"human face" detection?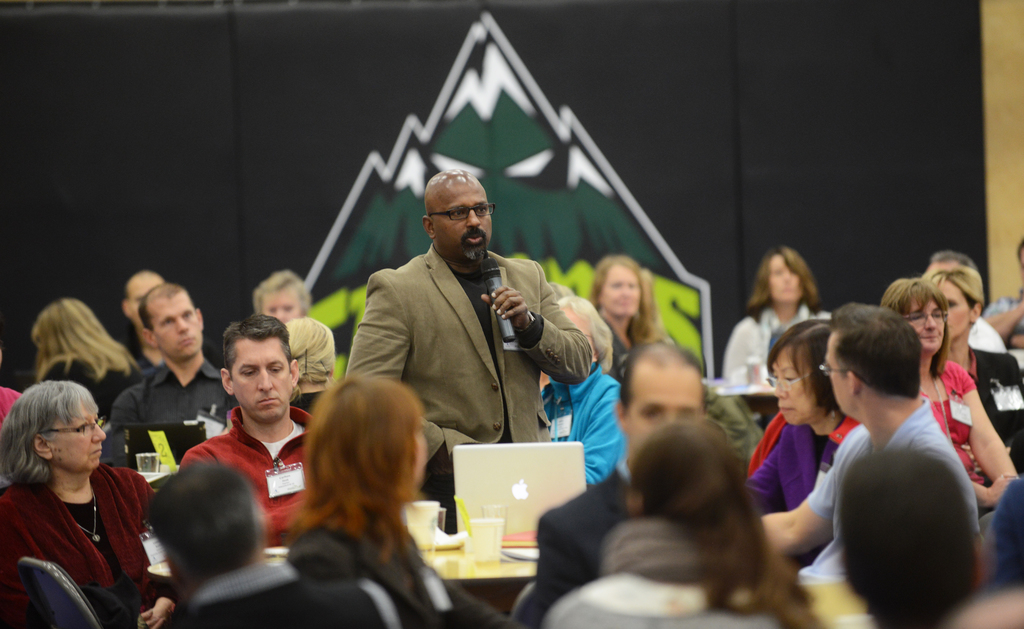
left=941, top=279, right=967, bottom=340
